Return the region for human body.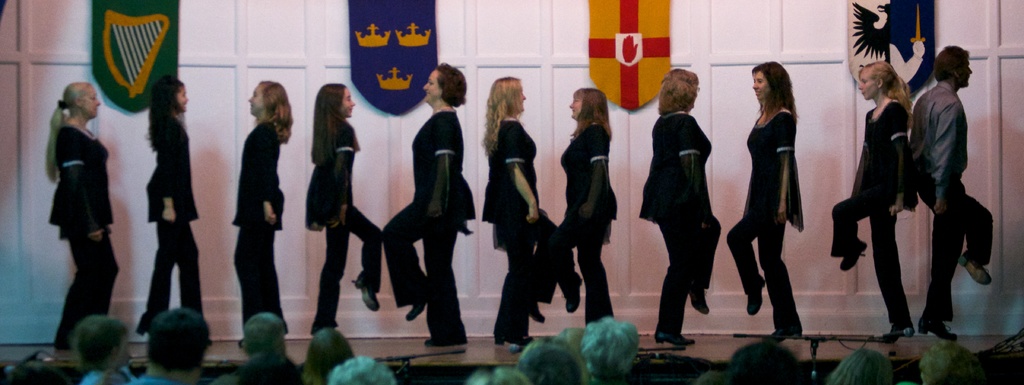
<region>47, 120, 121, 352</region>.
